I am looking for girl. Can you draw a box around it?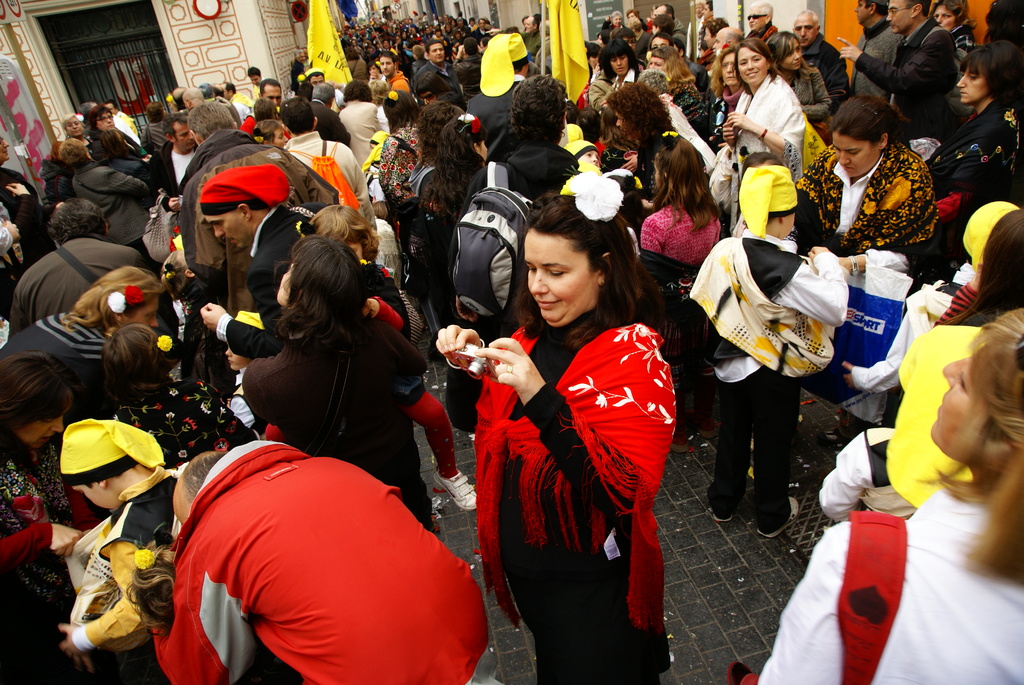
Sure, the bounding box is select_region(106, 324, 259, 466).
